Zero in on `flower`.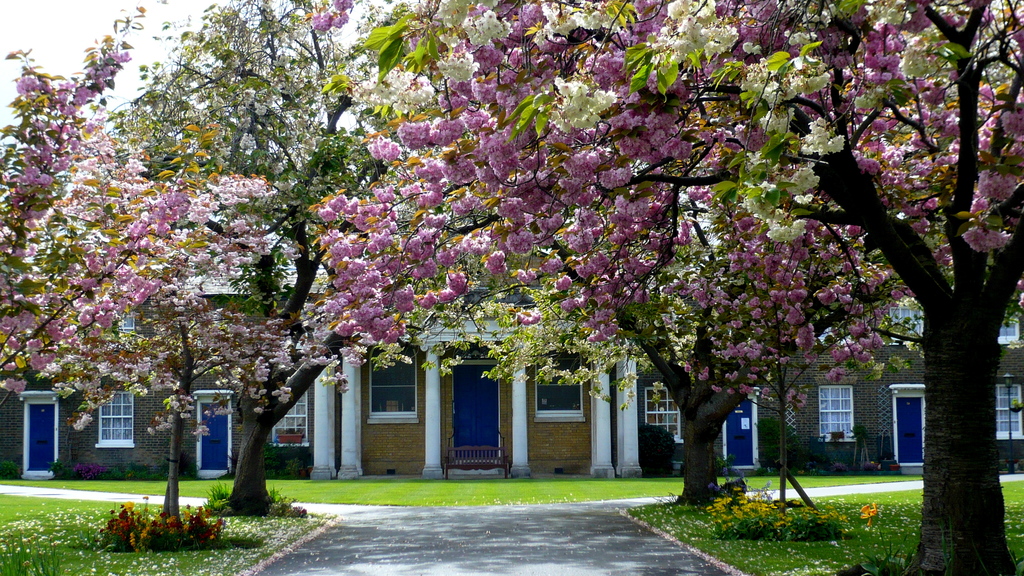
Zeroed in: x1=442 y1=270 x2=475 y2=298.
